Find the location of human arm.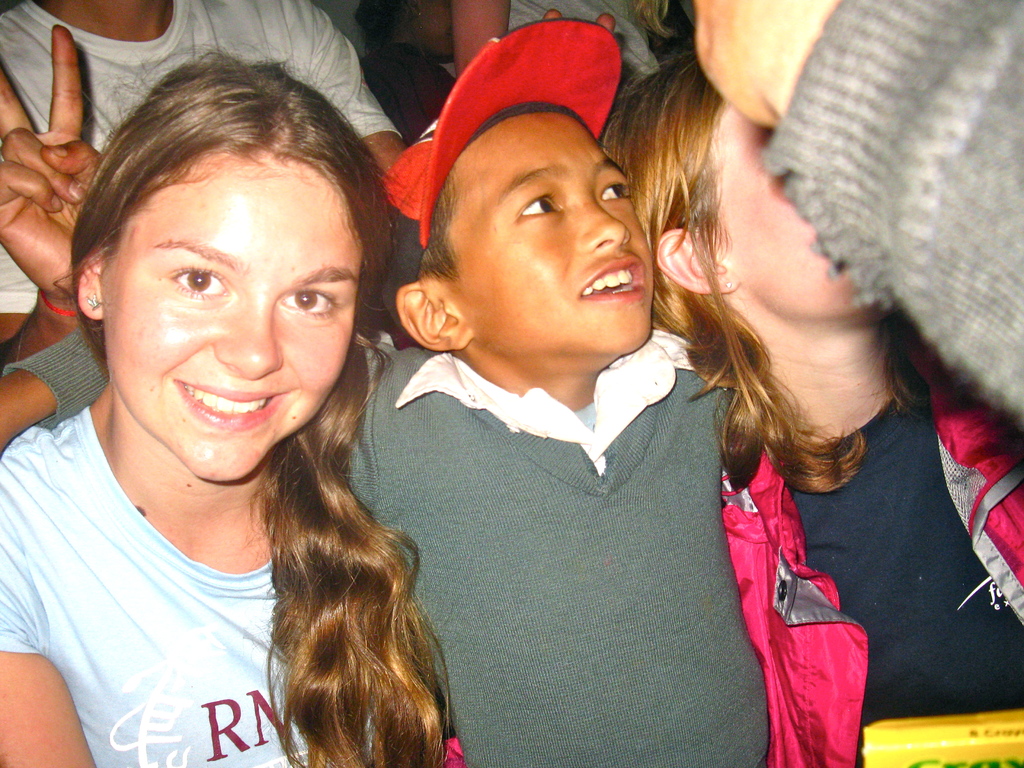
Location: 0, 27, 143, 380.
